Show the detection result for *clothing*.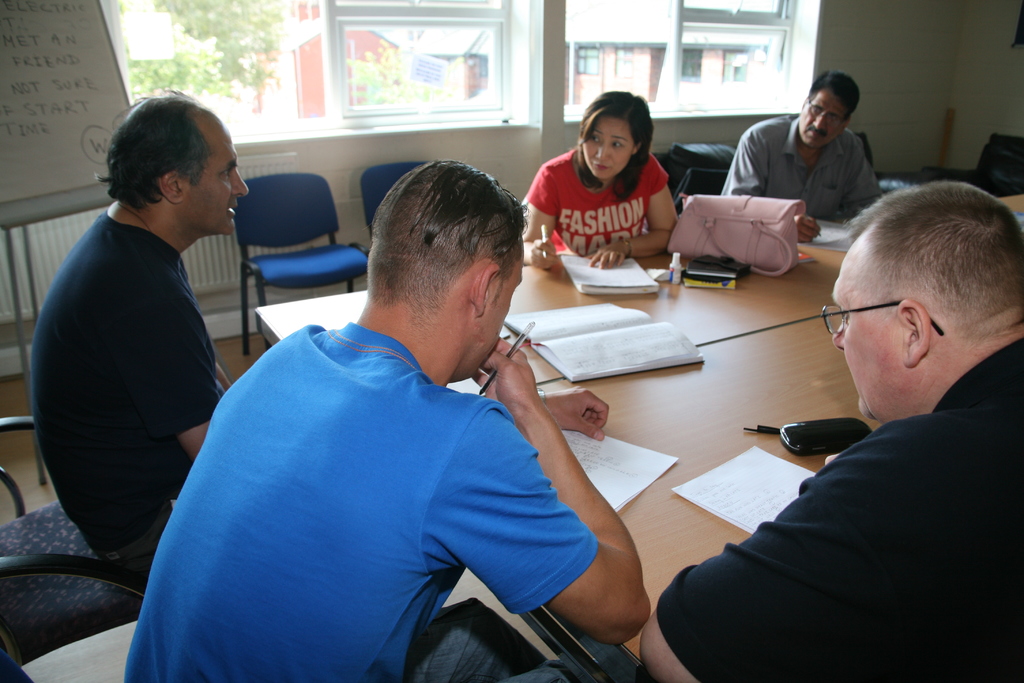
region(518, 146, 673, 260).
